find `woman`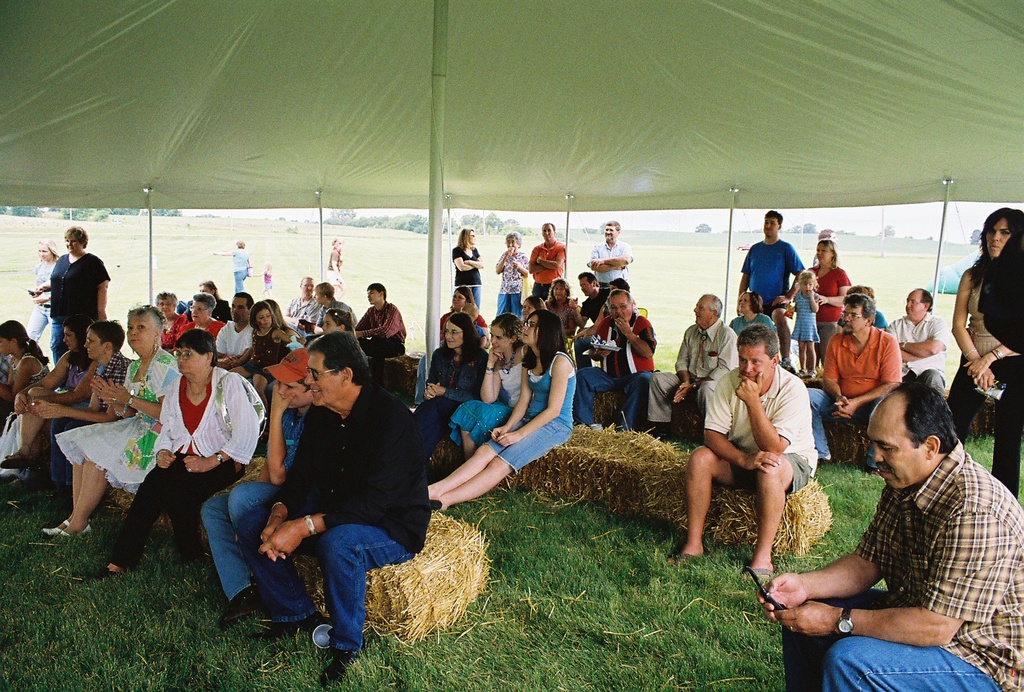
BBox(449, 309, 531, 456)
